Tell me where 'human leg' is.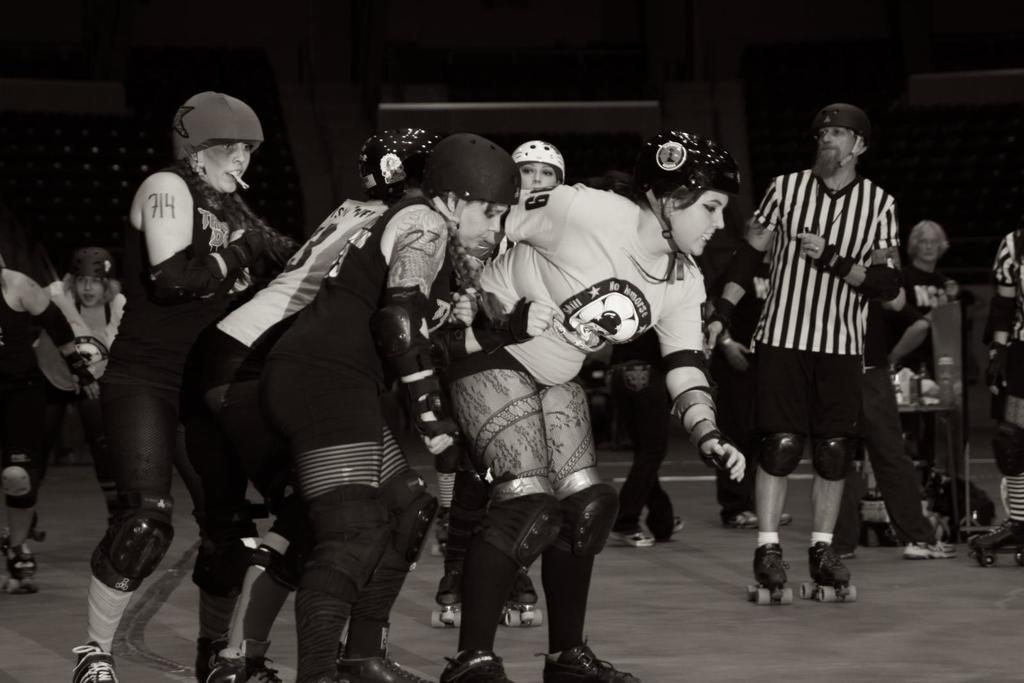
'human leg' is at (x1=752, y1=469, x2=797, y2=611).
